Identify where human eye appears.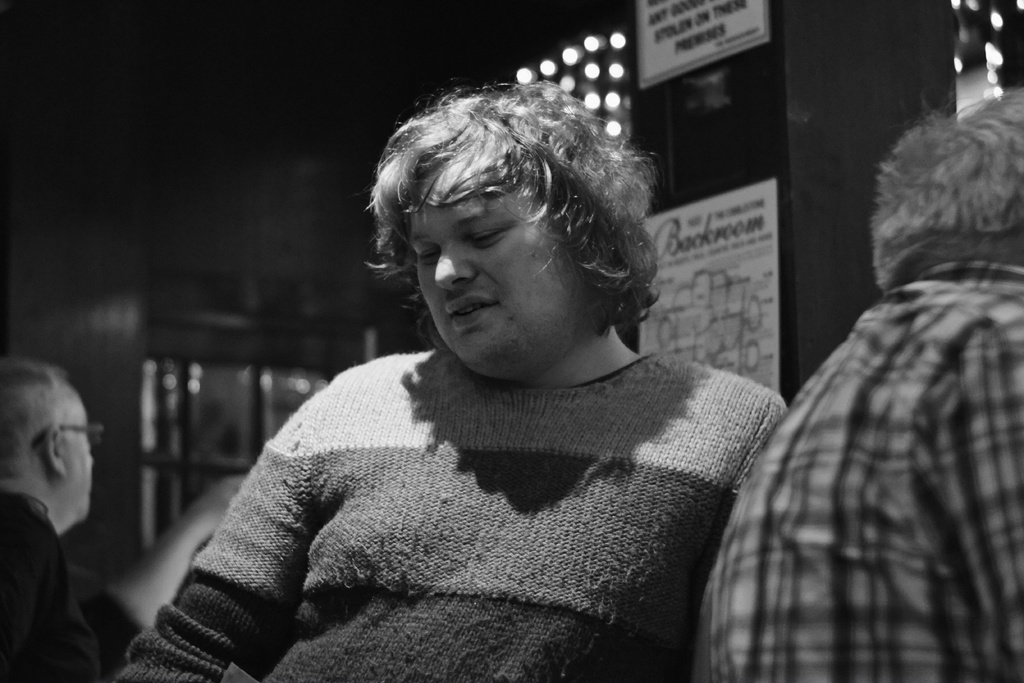
Appears at box(465, 219, 522, 254).
